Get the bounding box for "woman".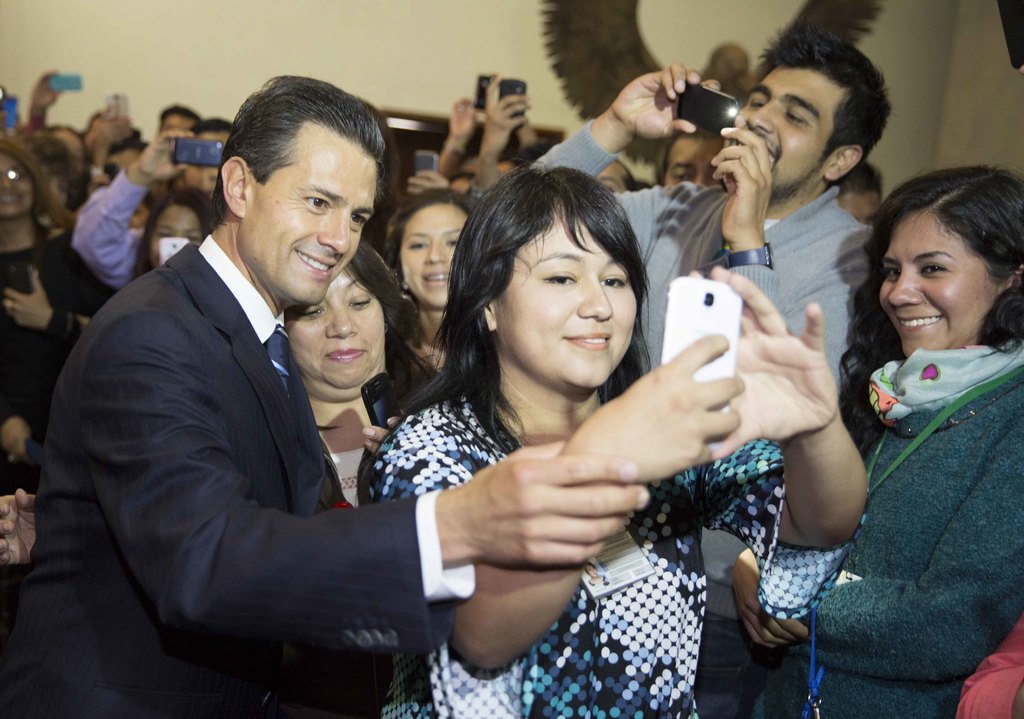
<box>384,188,471,371</box>.
